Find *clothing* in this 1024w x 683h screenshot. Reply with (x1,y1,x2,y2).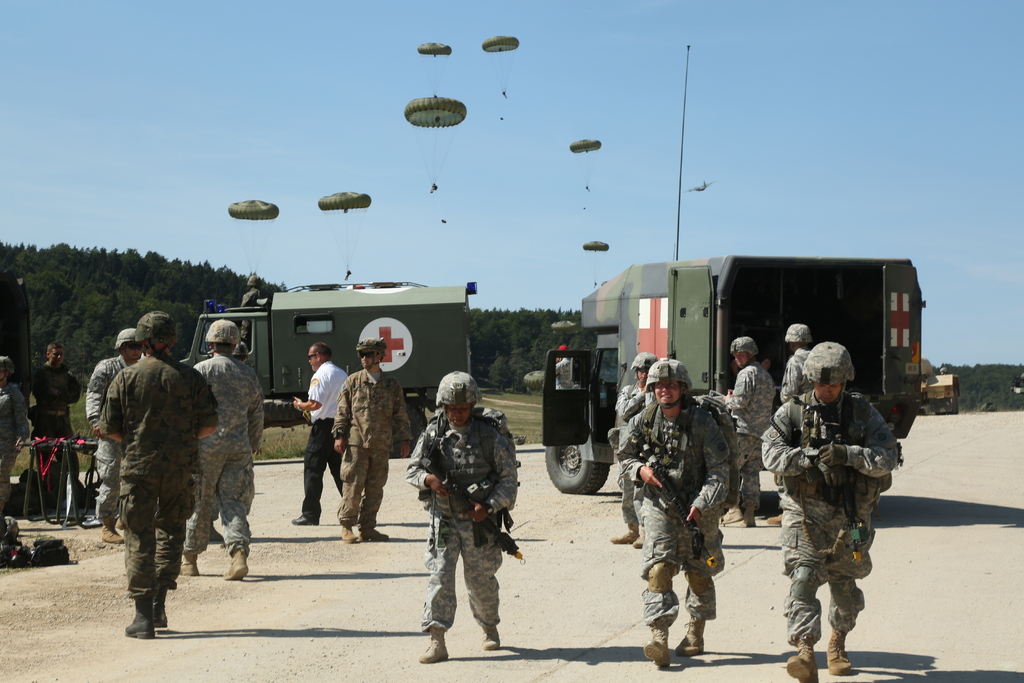
(614,384,652,531).
